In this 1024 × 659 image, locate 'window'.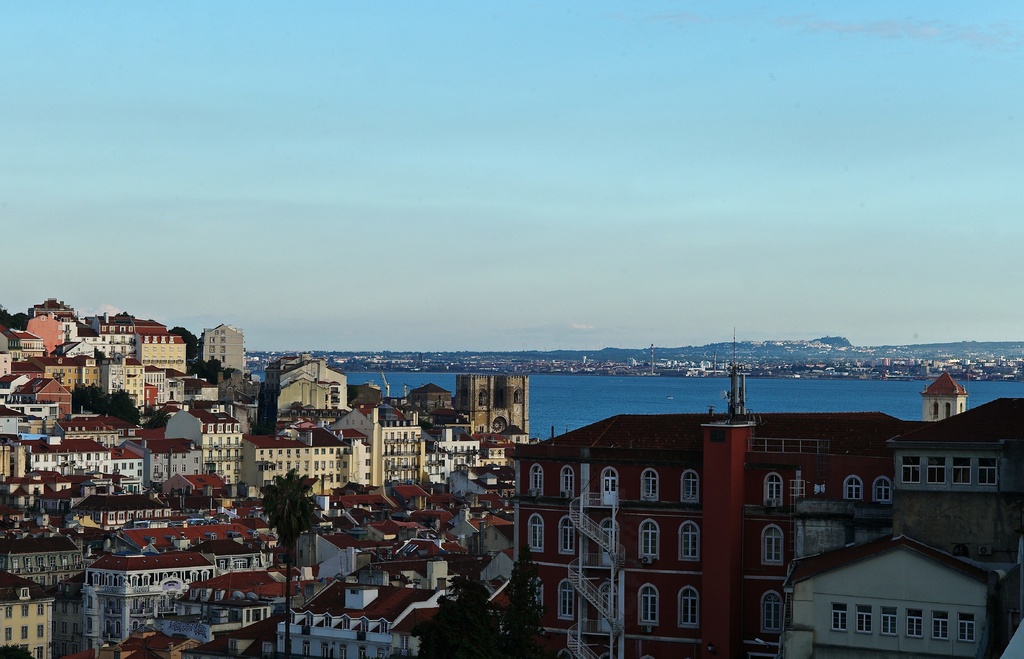
Bounding box: bbox=[766, 474, 786, 512].
